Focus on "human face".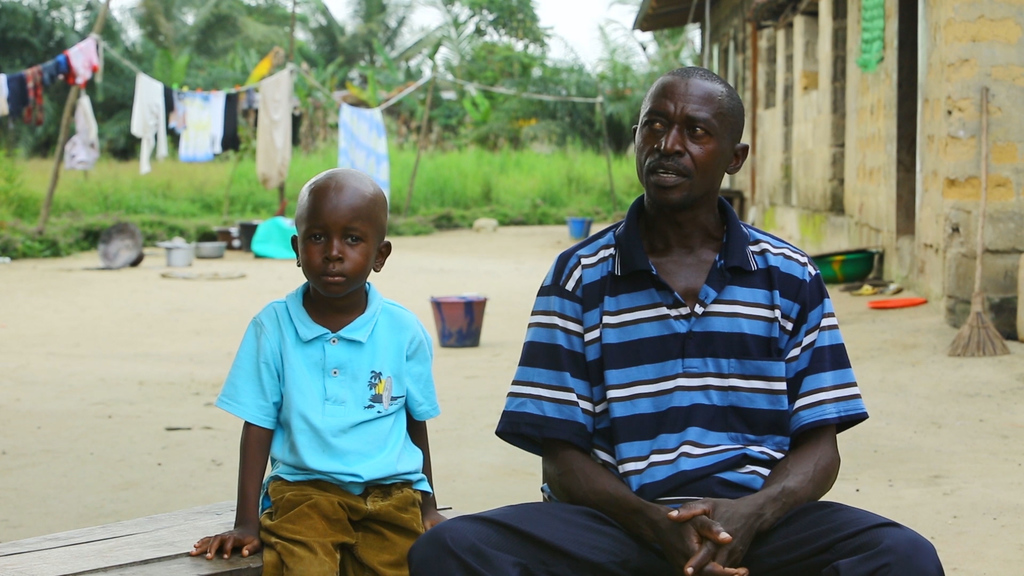
Focused at (294, 198, 379, 303).
